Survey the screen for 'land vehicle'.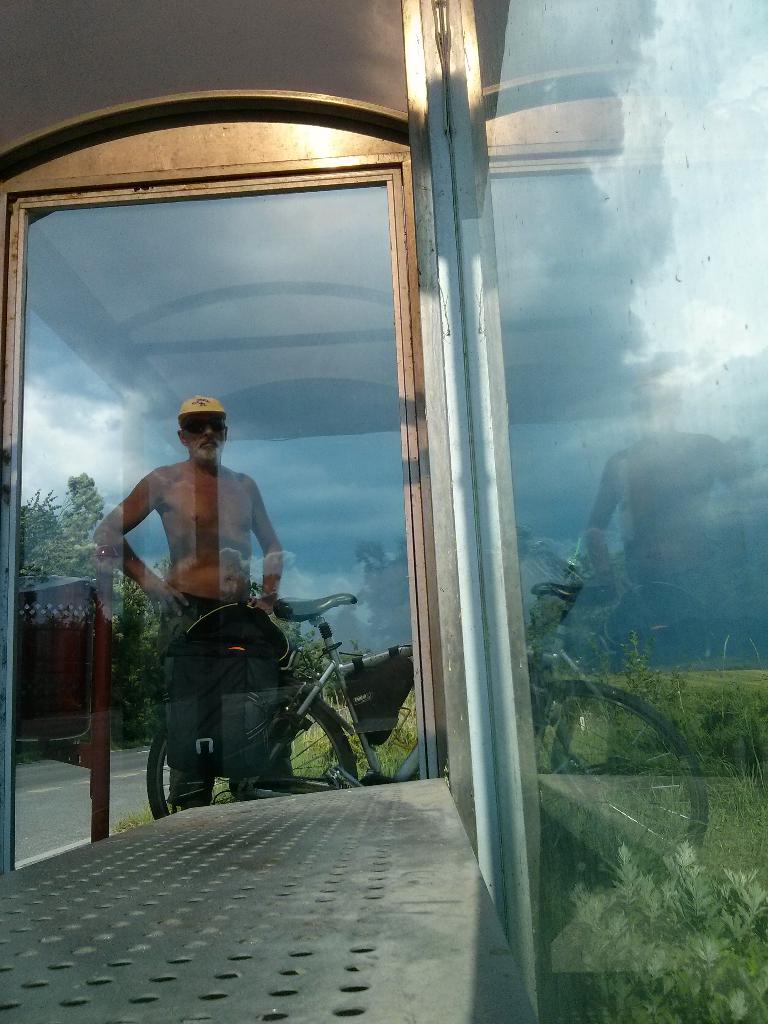
Survey found: box=[143, 591, 712, 863].
